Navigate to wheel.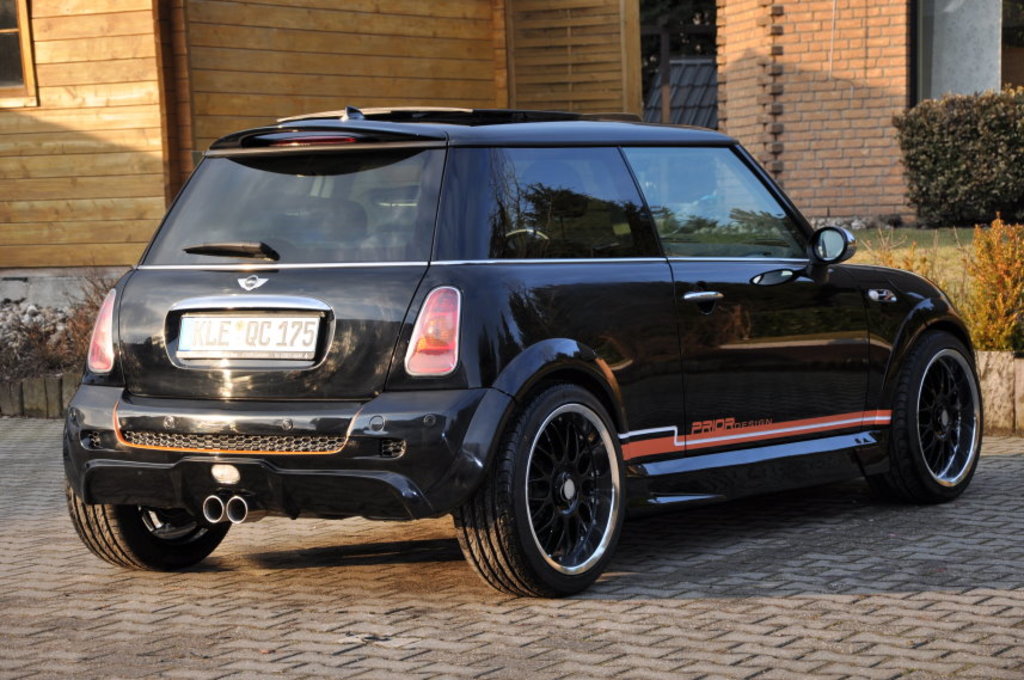
Navigation target: select_region(65, 483, 232, 581).
